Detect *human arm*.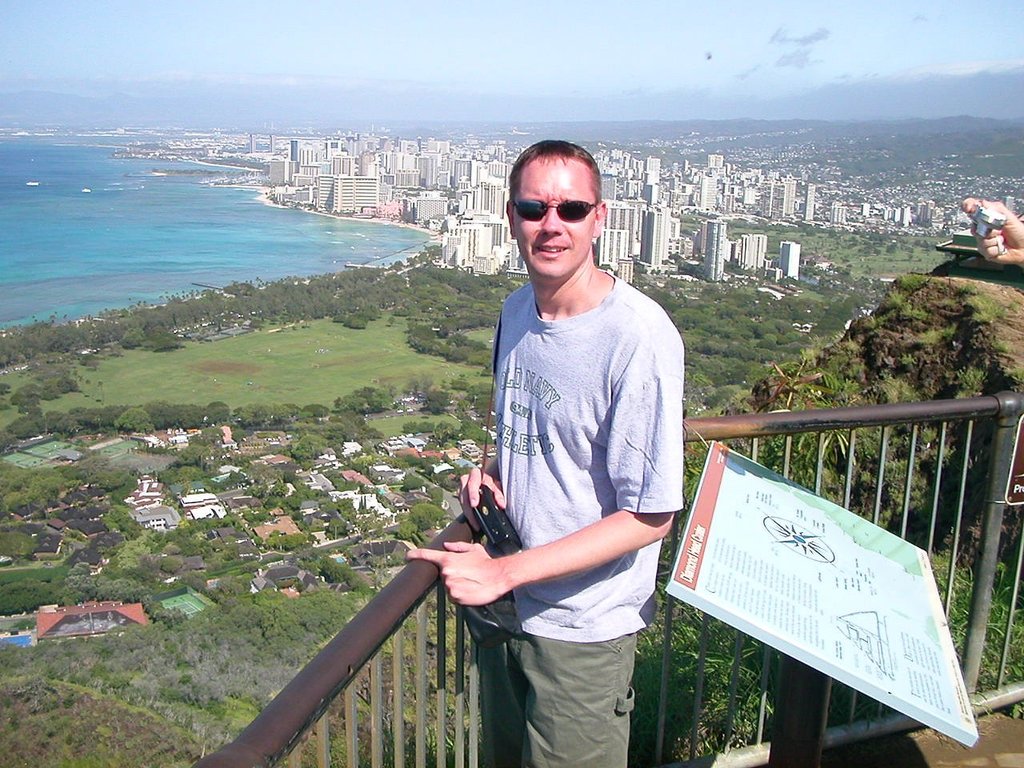
Detected at (x1=455, y1=447, x2=509, y2=522).
